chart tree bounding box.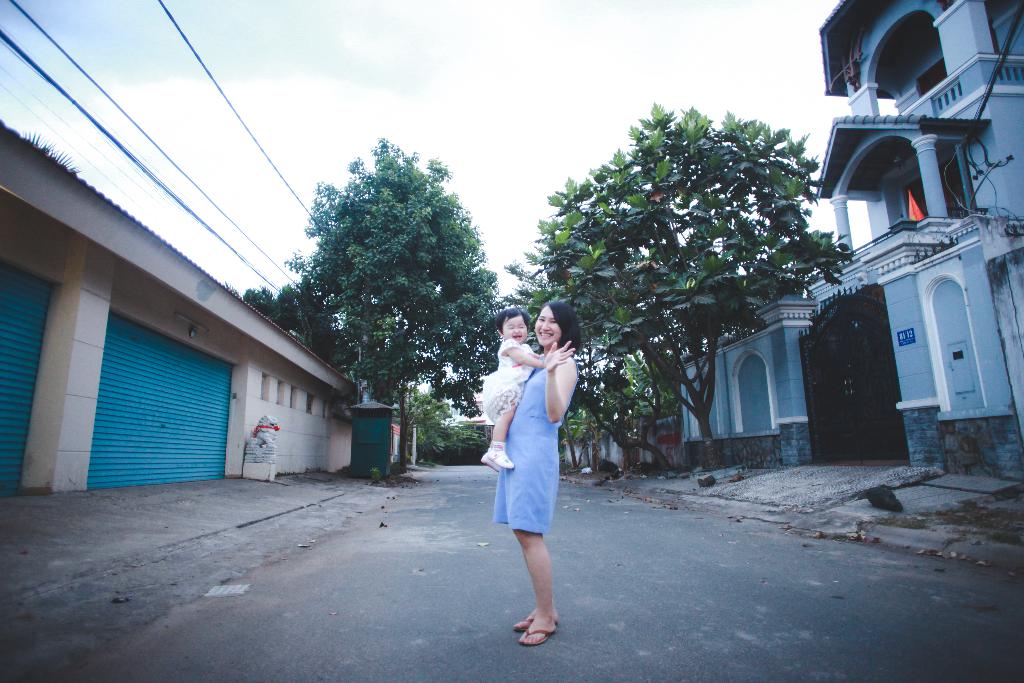
Charted: [335, 290, 408, 458].
